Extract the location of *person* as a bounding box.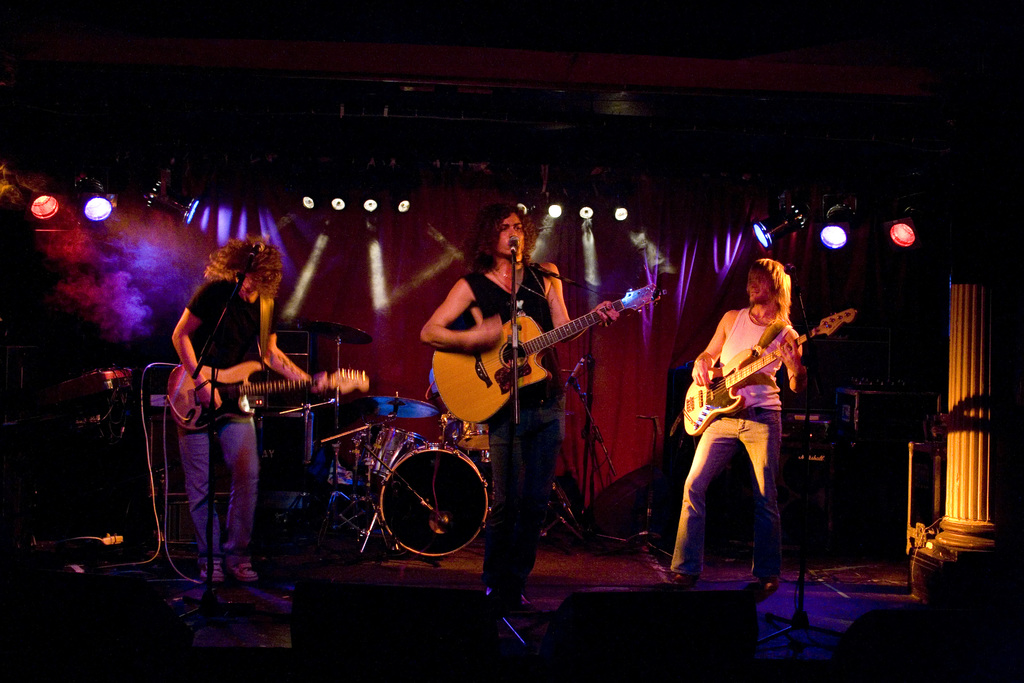
left=166, top=233, right=339, bottom=586.
